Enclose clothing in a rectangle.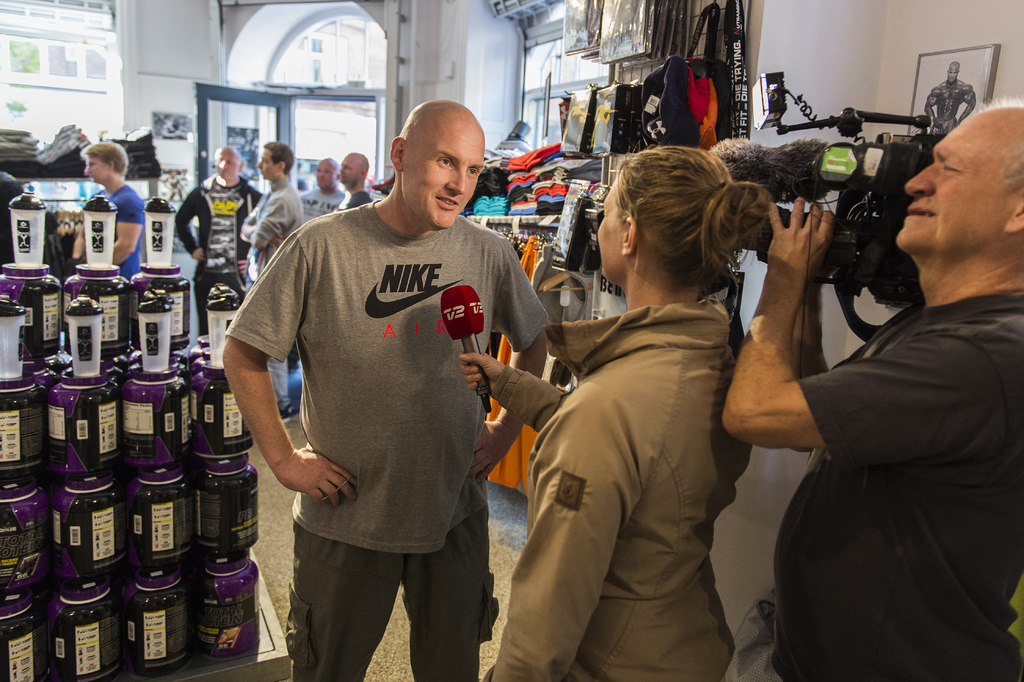
left=252, top=178, right=301, bottom=407.
